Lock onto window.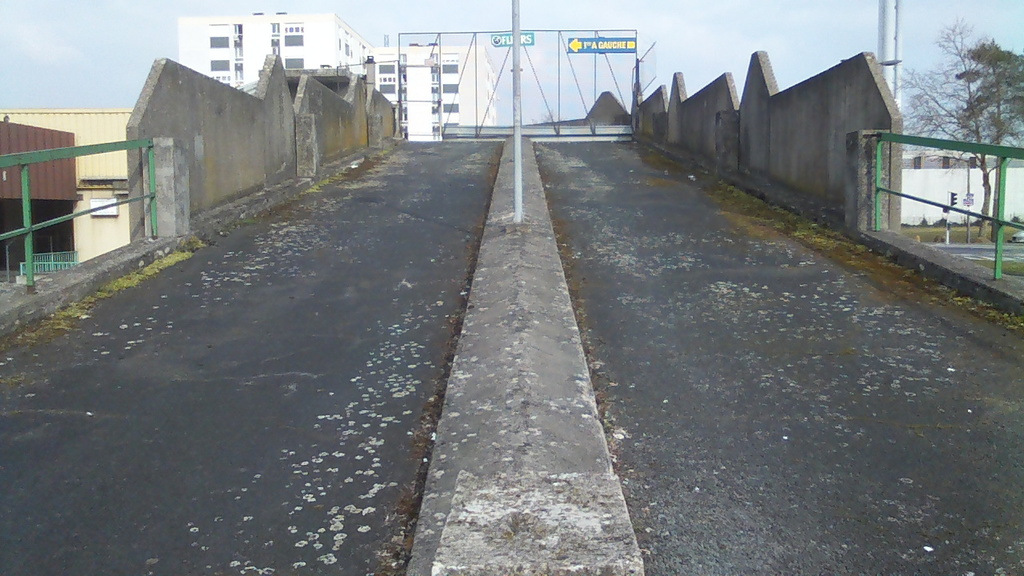
Locked: bbox(442, 84, 458, 94).
